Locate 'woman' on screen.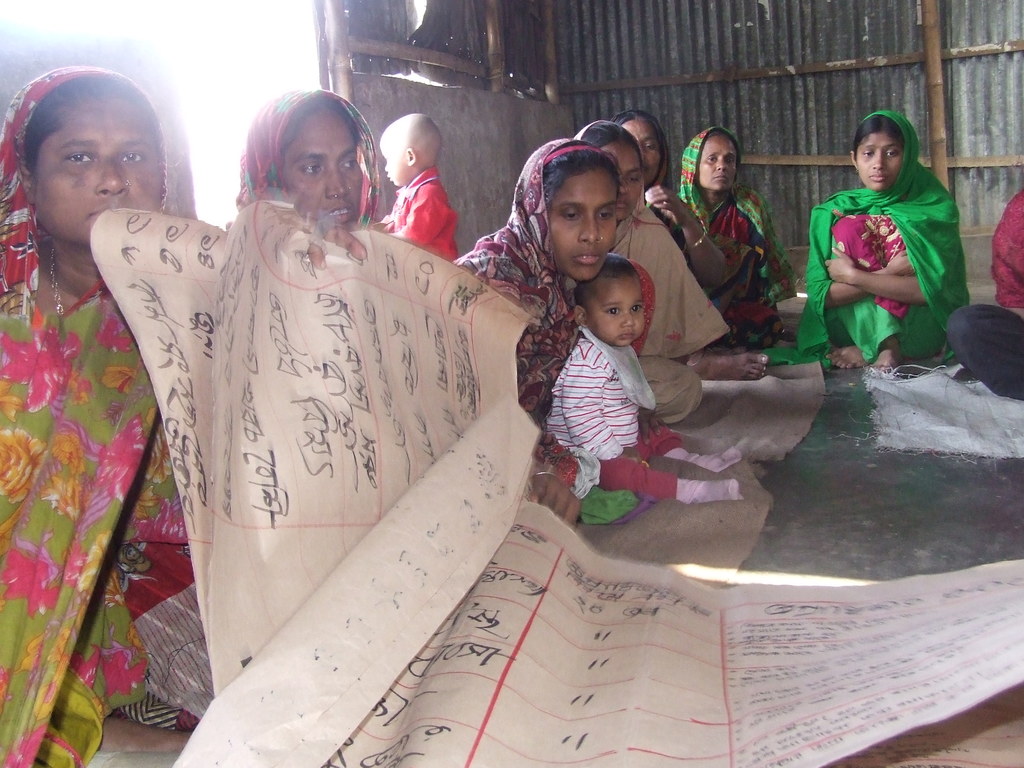
On screen at <box>603,108,771,378</box>.
